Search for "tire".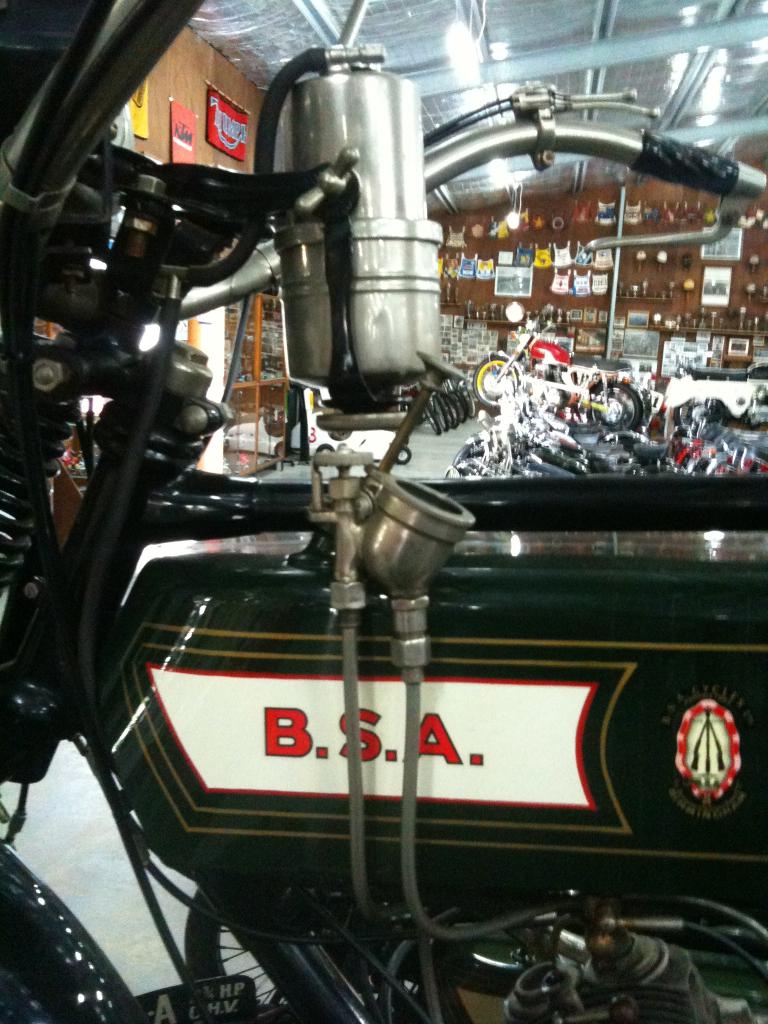
Found at l=441, t=392, r=460, b=427.
